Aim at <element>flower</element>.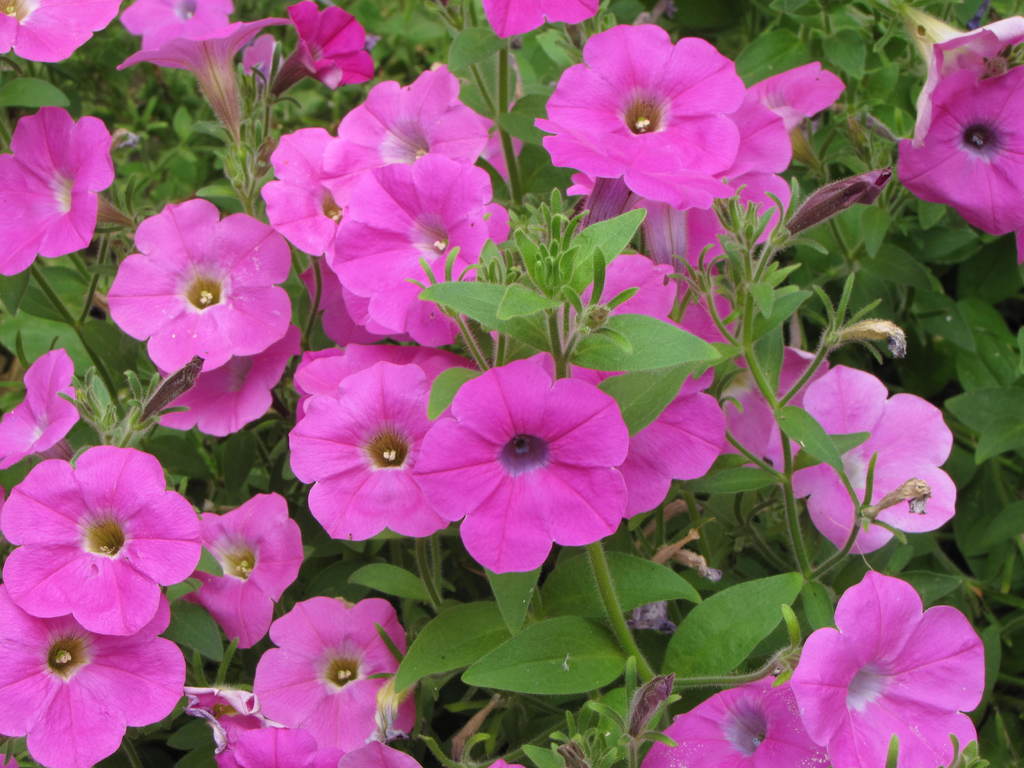
Aimed at Rect(789, 572, 989, 767).
